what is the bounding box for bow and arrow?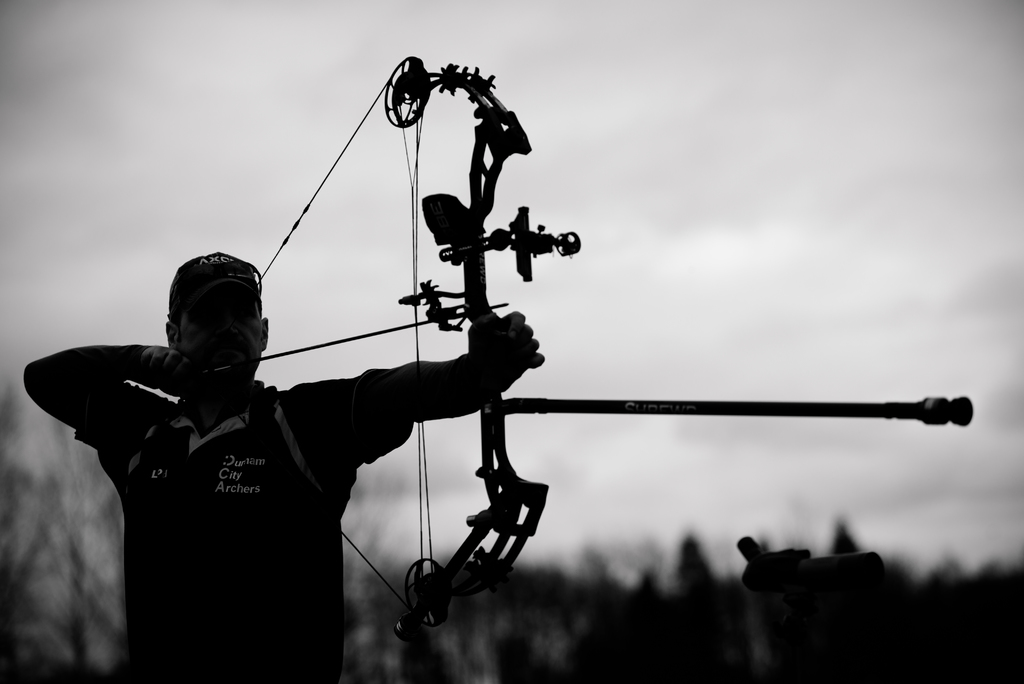
left=201, top=54, right=972, bottom=635.
